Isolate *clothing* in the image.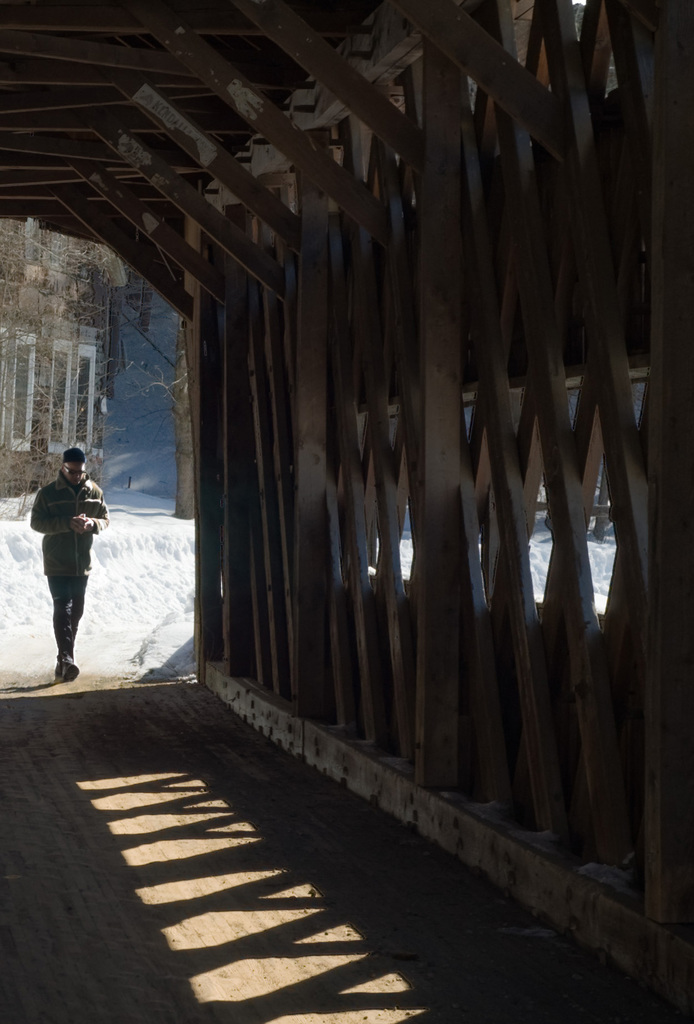
Isolated region: pyautogui.locateOnScreen(32, 481, 109, 643).
